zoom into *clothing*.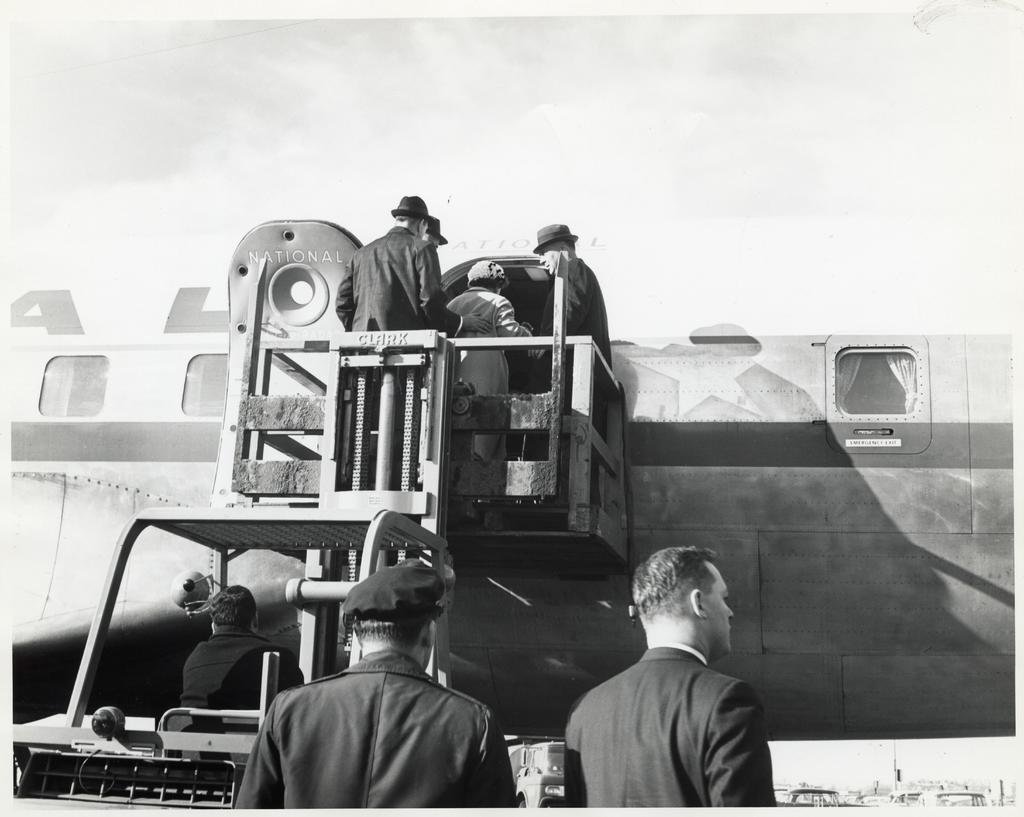
Zoom target: [left=335, top=227, right=460, bottom=338].
